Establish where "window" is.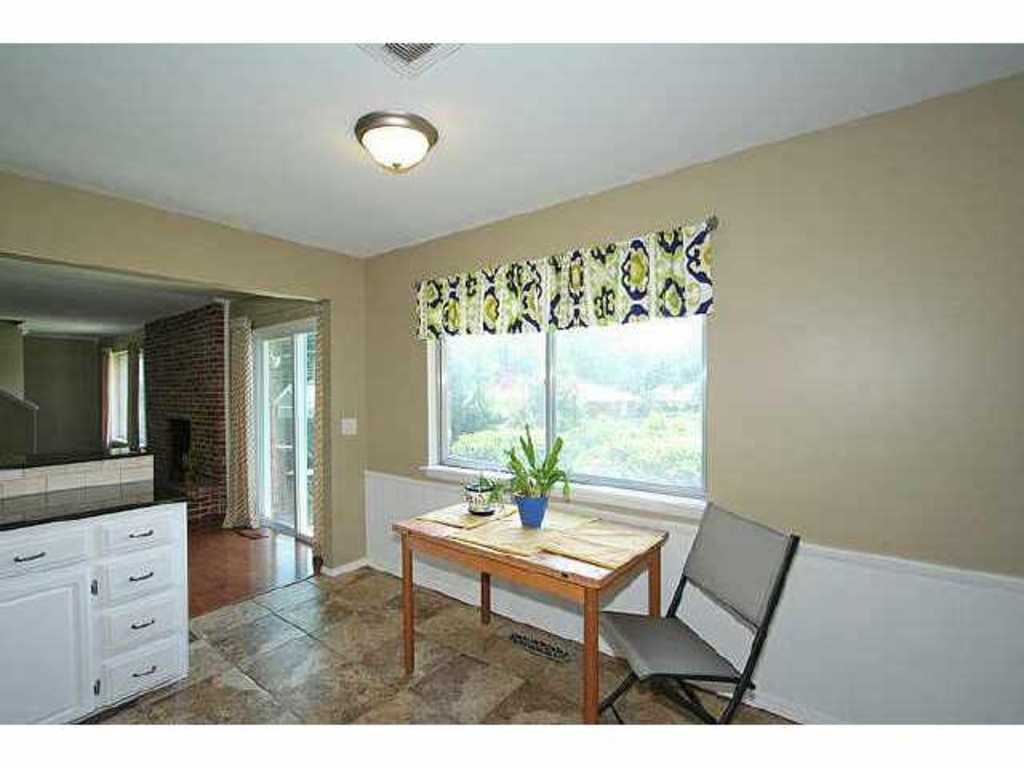
Established at [251, 317, 312, 550].
